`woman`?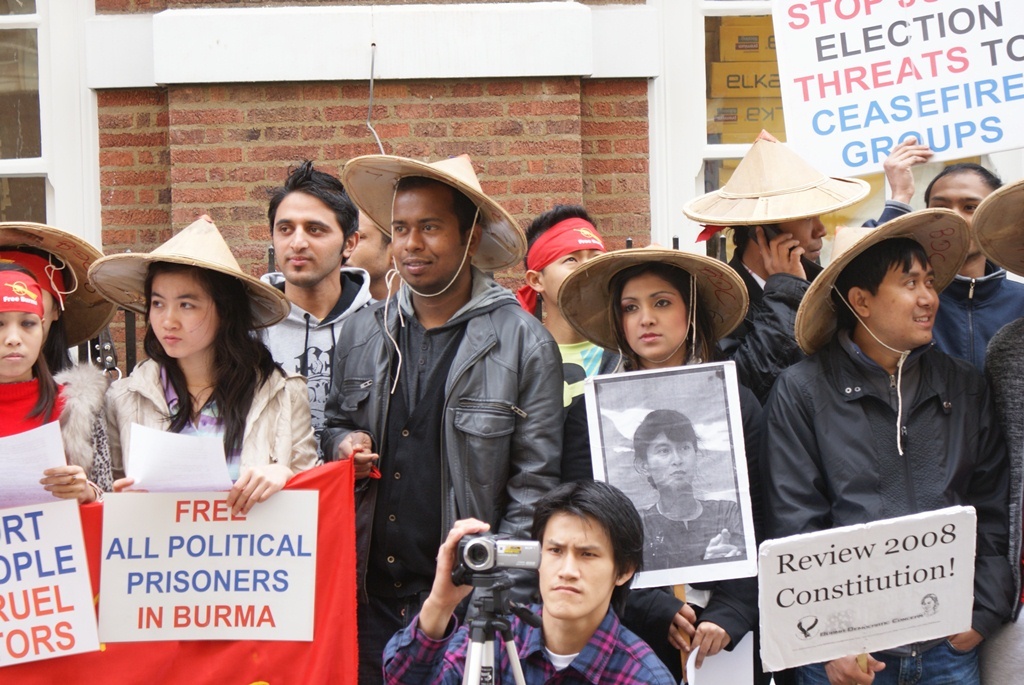
<region>74, 251, 311, 557</region>
